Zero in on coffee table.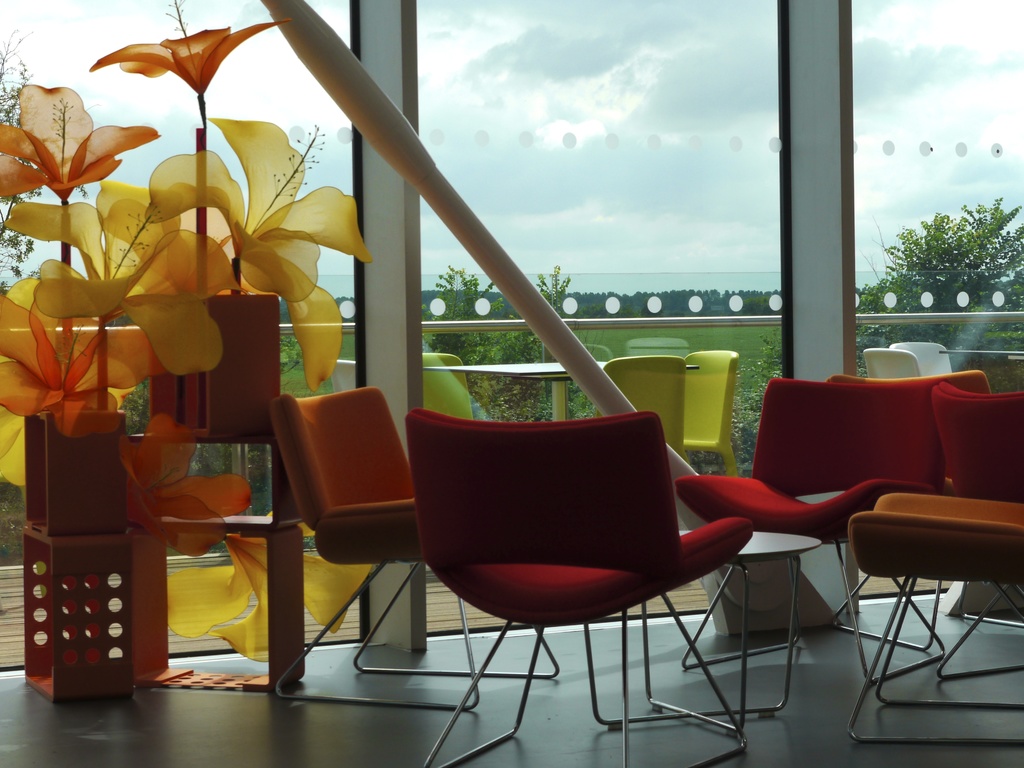
Zeroed in: 675,527,826,714.
